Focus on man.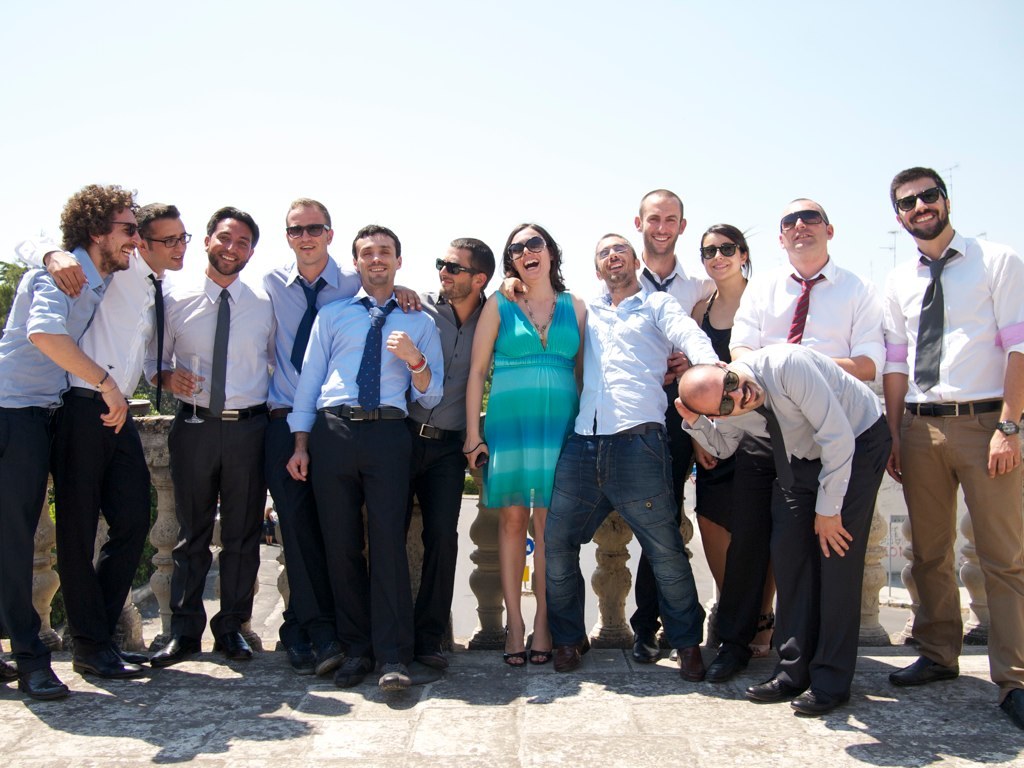
Focused at x1=423 y1=233 x2=493 y2=672.
